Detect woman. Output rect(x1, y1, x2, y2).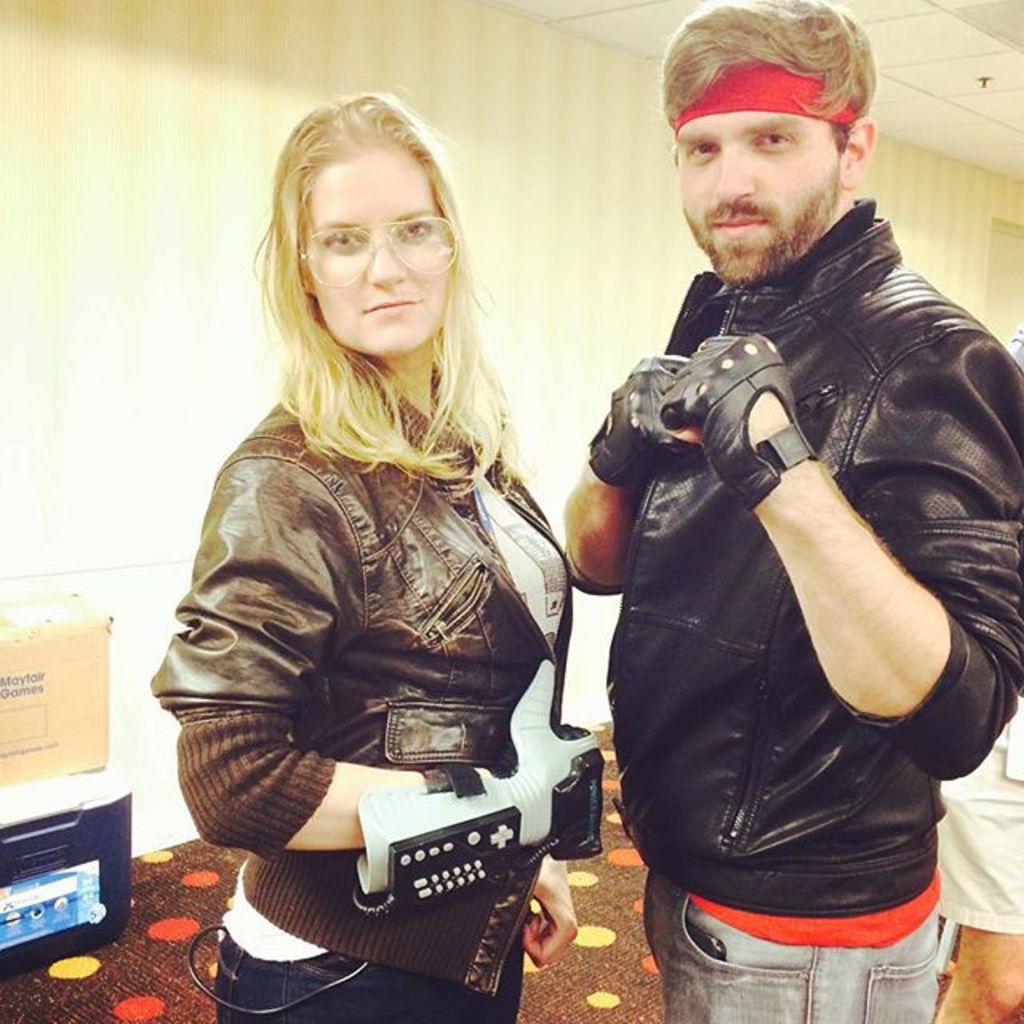
rect(126, 62, 622, 1023).
